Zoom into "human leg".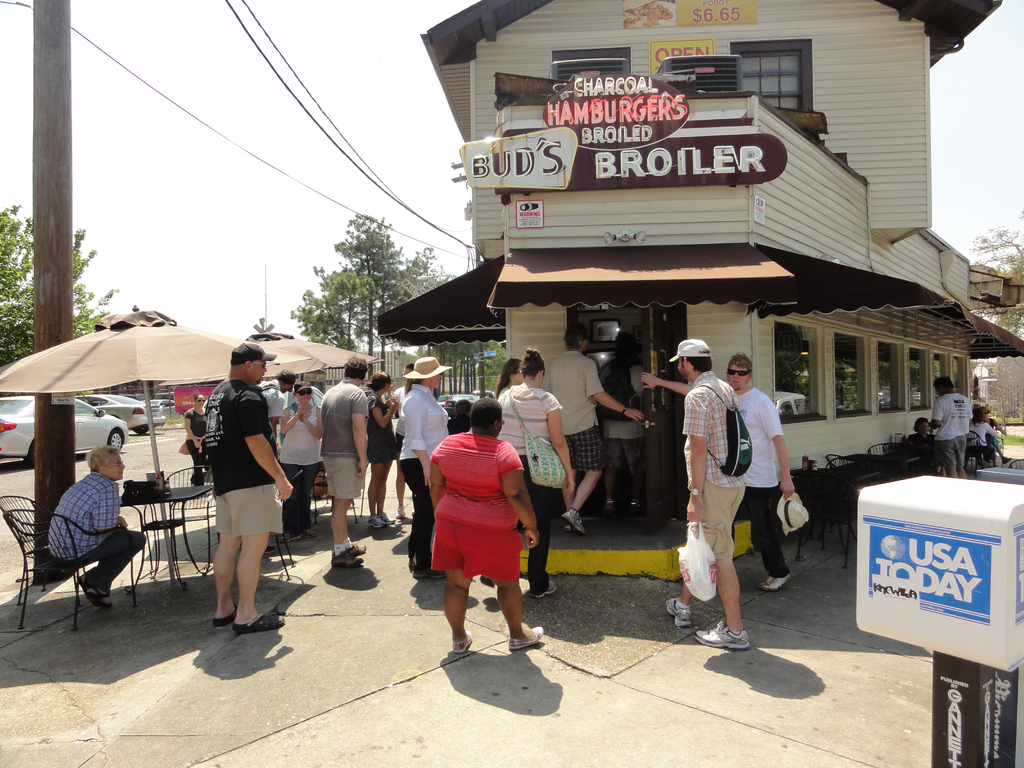
Zoom target: x1=931, y1=436, x2=970, y2=476.
